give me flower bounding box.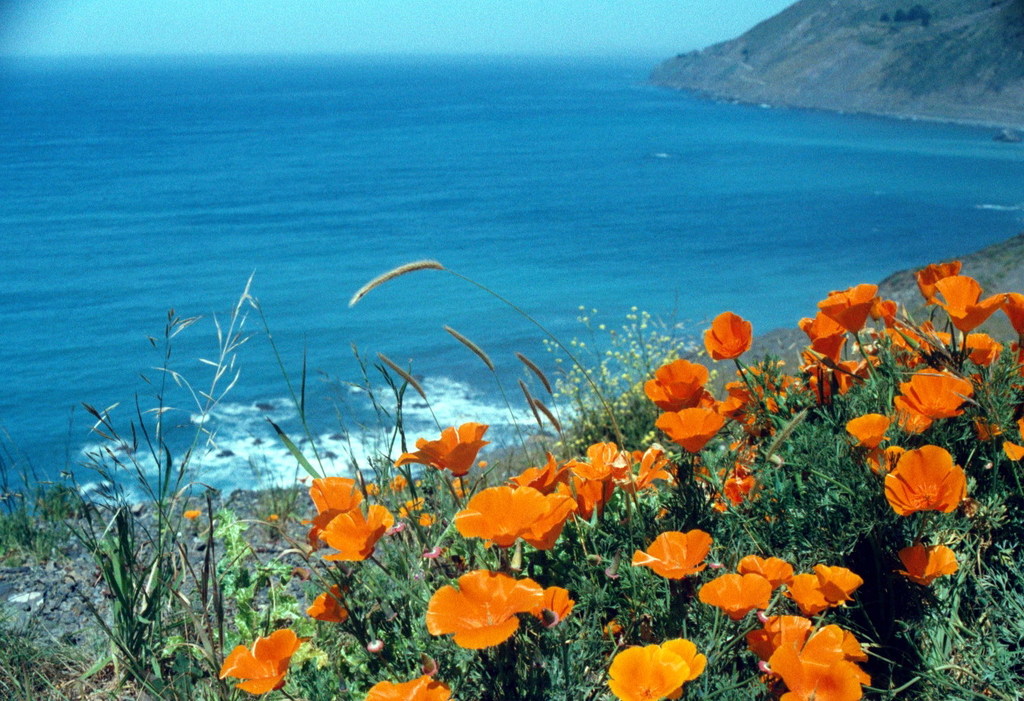
(left=815, top=277, right=879, bottom=332).
